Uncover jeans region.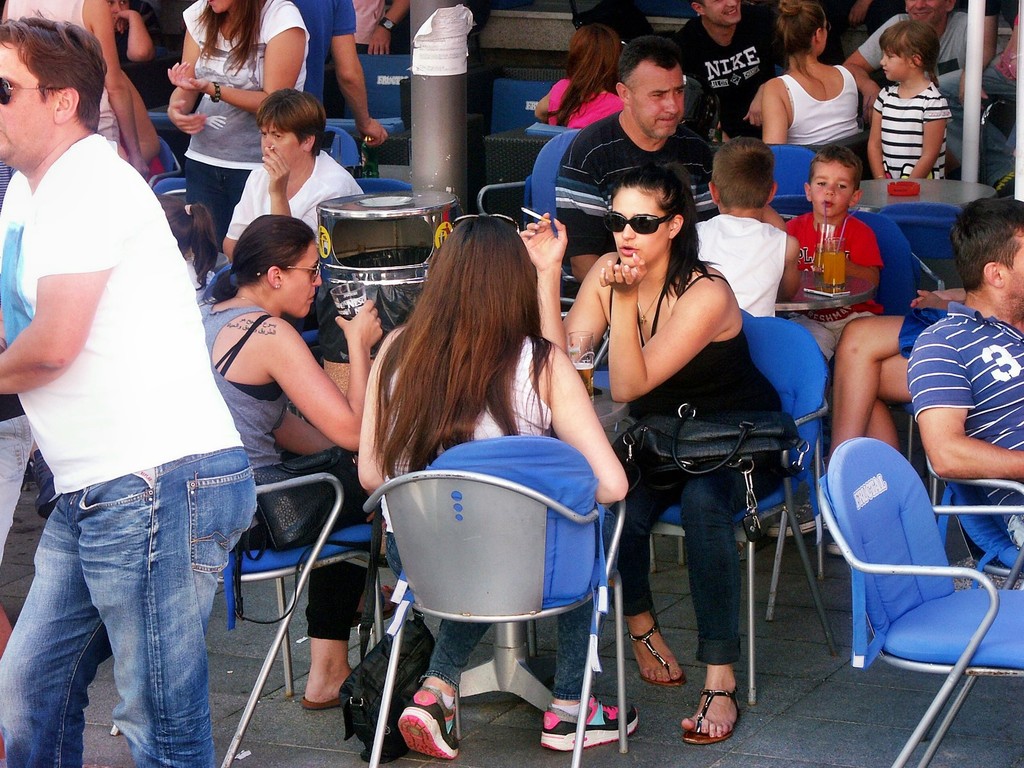
Uncovered: [left=934, top=68, right=1022, bottom=186].
